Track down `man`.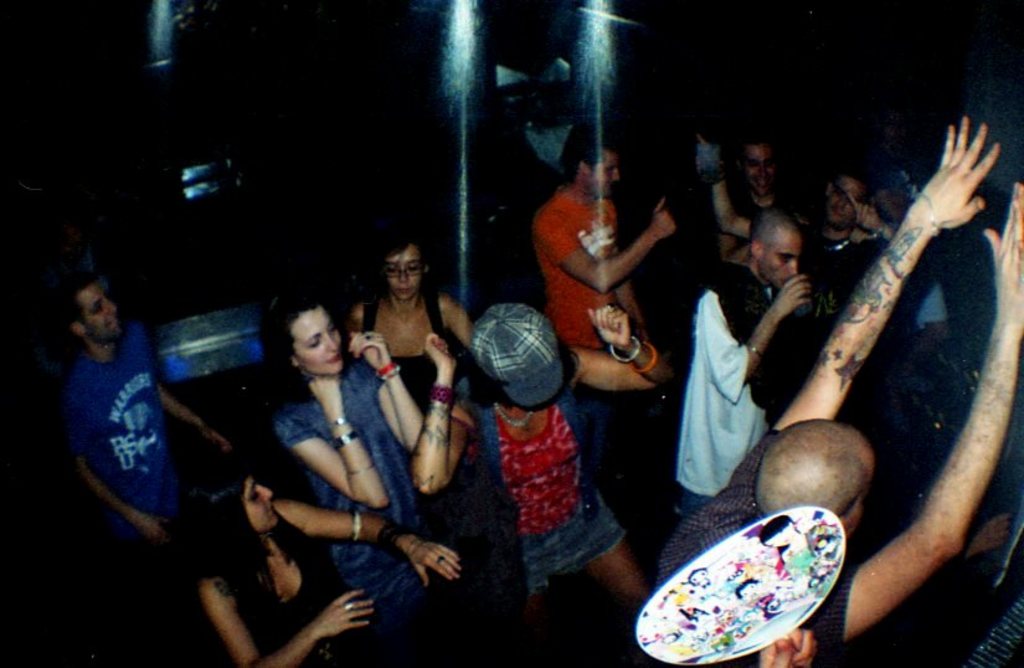
Tracked to [left=673, top=209, right=812, bottom=519].
